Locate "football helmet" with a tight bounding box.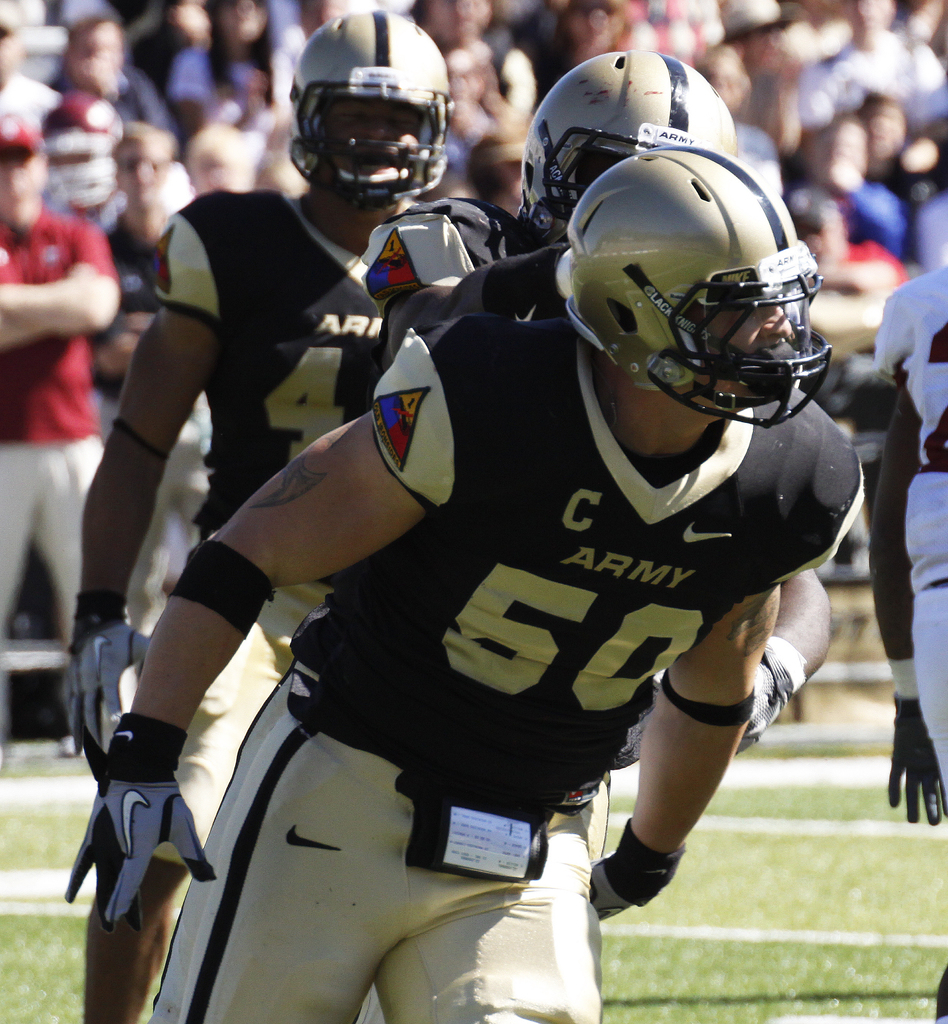
box=[520, 47, 740, 243].
